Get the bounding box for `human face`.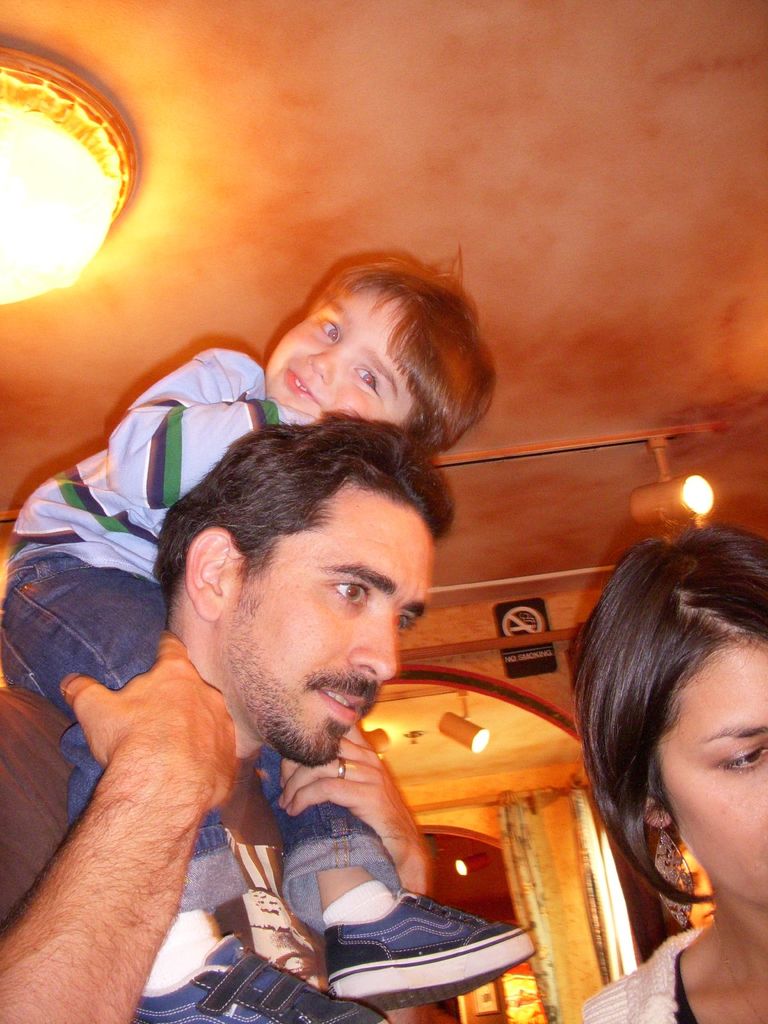
(223, 483, 428, 757).
